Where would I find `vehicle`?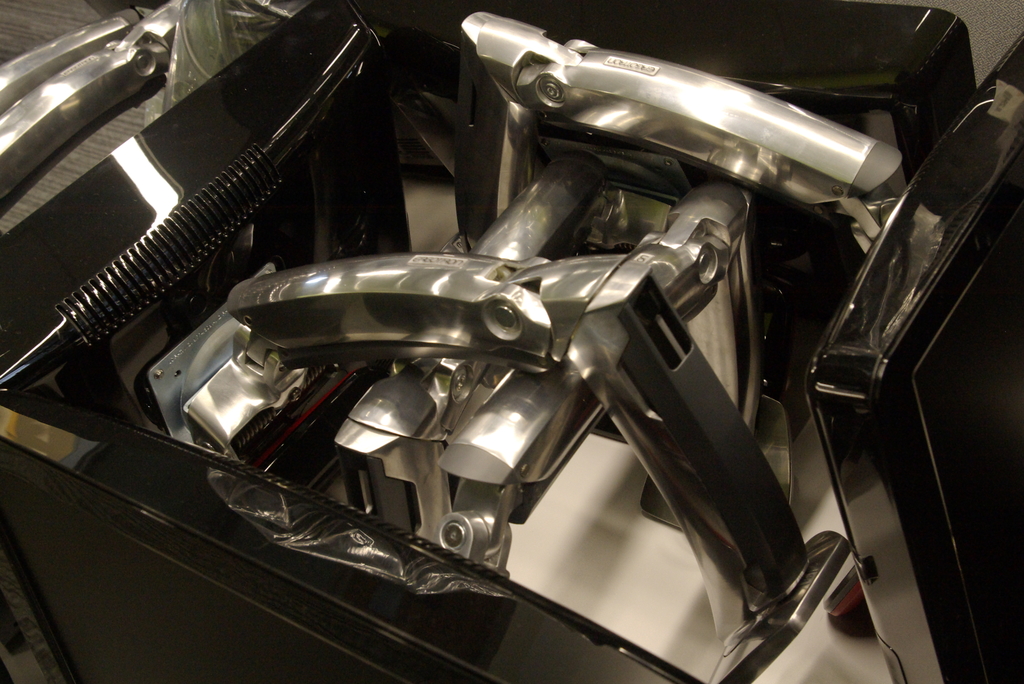
At (x1=0, y1=0, x2=1023, y2=683).
